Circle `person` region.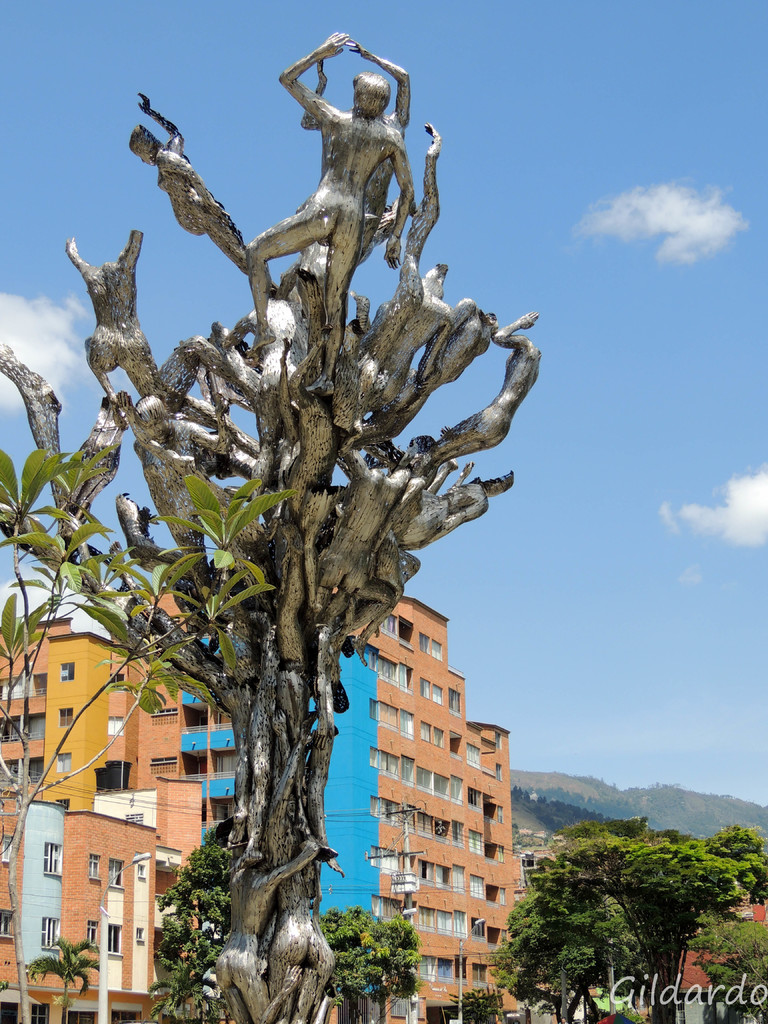
Region: pyautogui.locateOnScreen(205, 829, 319, 1023).
